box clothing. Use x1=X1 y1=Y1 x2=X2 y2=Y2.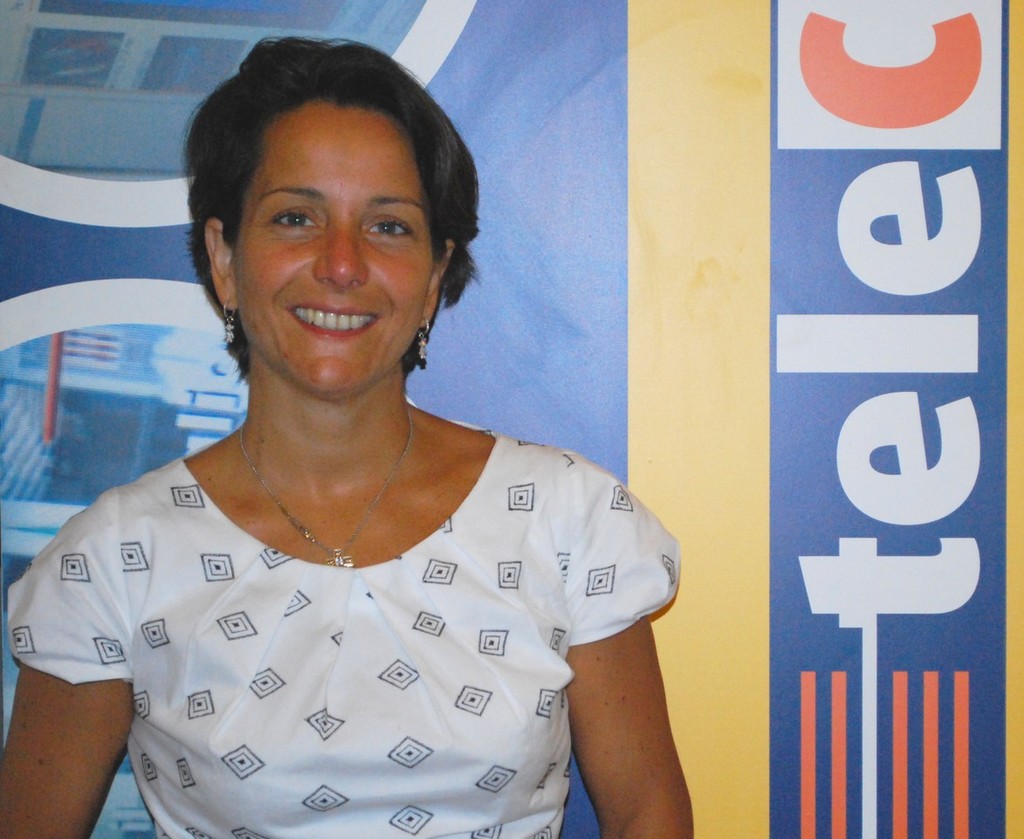
x1=22 y1=413 x2=655 y2=786.
